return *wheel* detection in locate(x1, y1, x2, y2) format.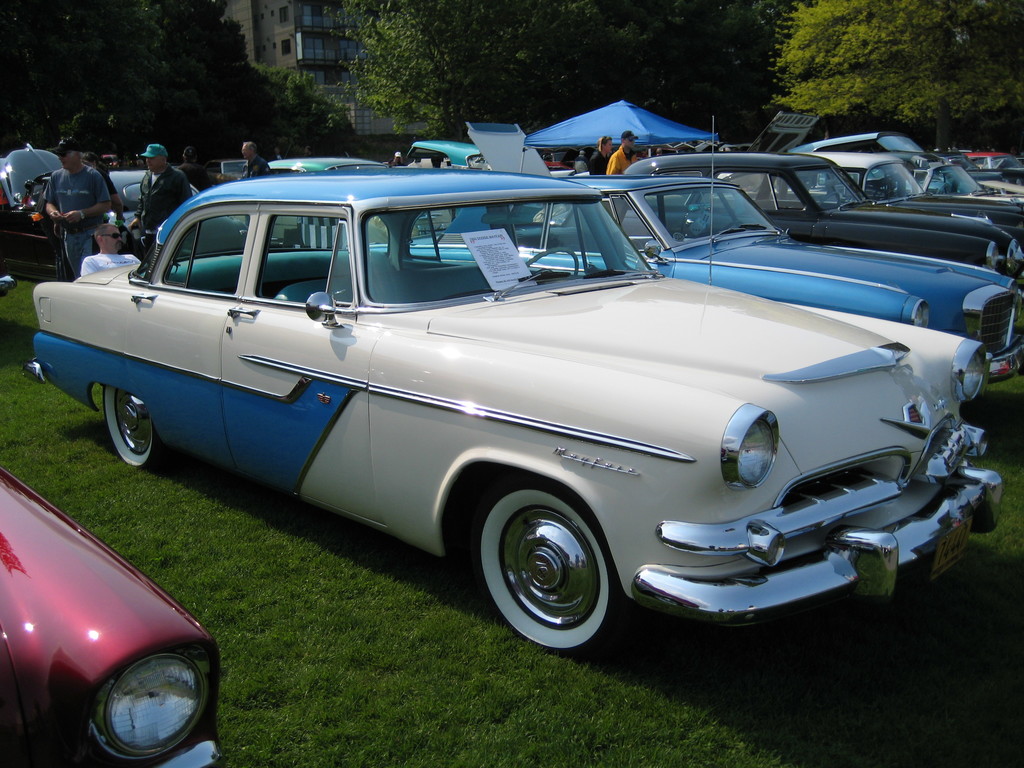
locate(820, 193, 841, 206).
